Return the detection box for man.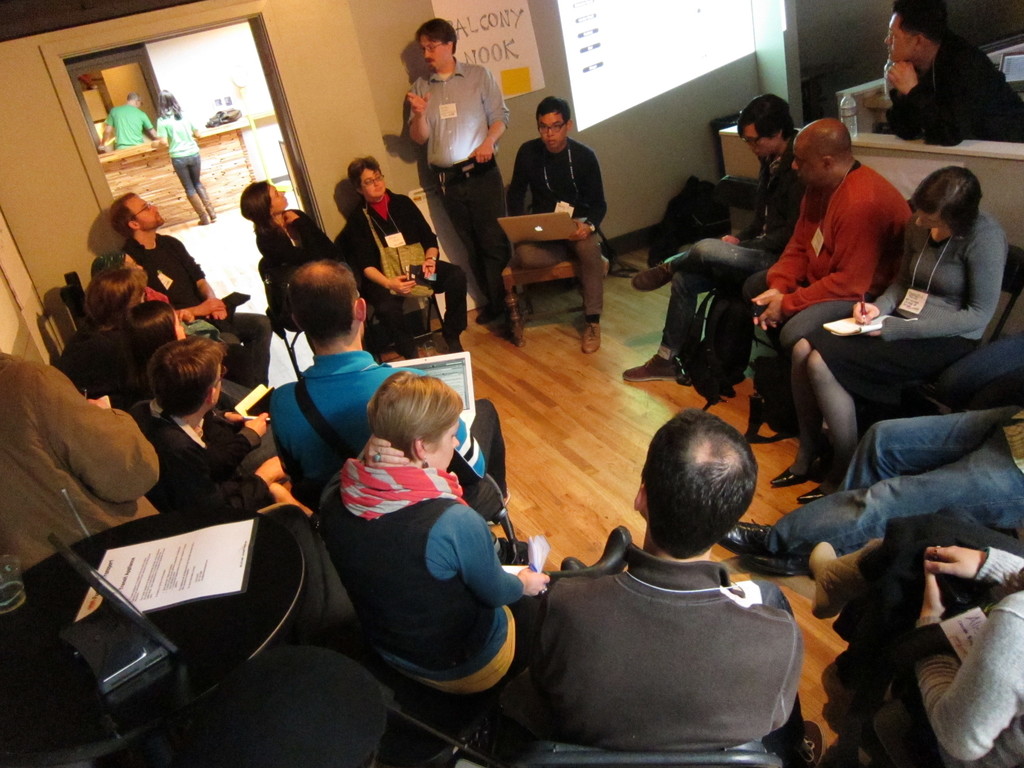
[left=622, top=95, right=808, bottom=378].
